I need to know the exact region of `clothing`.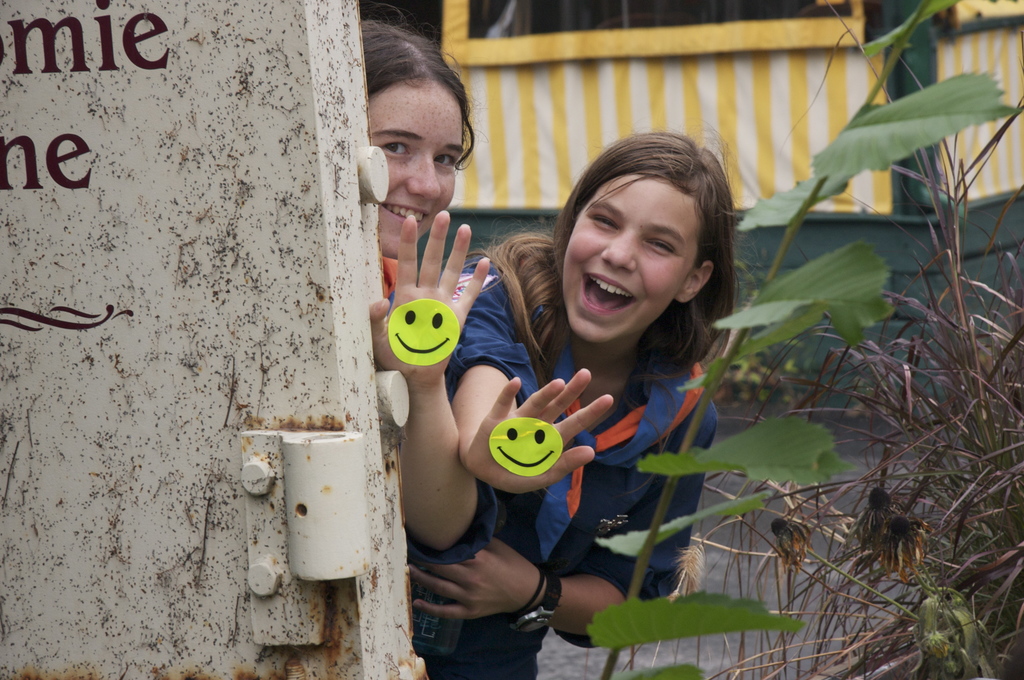
Region: (left=397, top=243, right=717, bottom=679).
